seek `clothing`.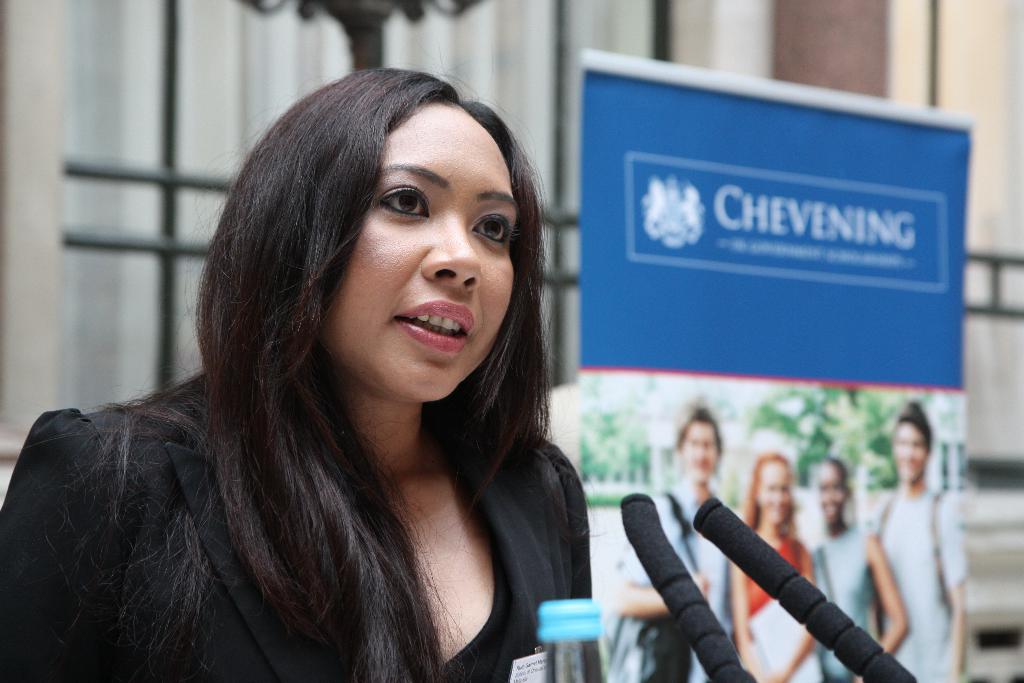
806, 519, 884, 682.
